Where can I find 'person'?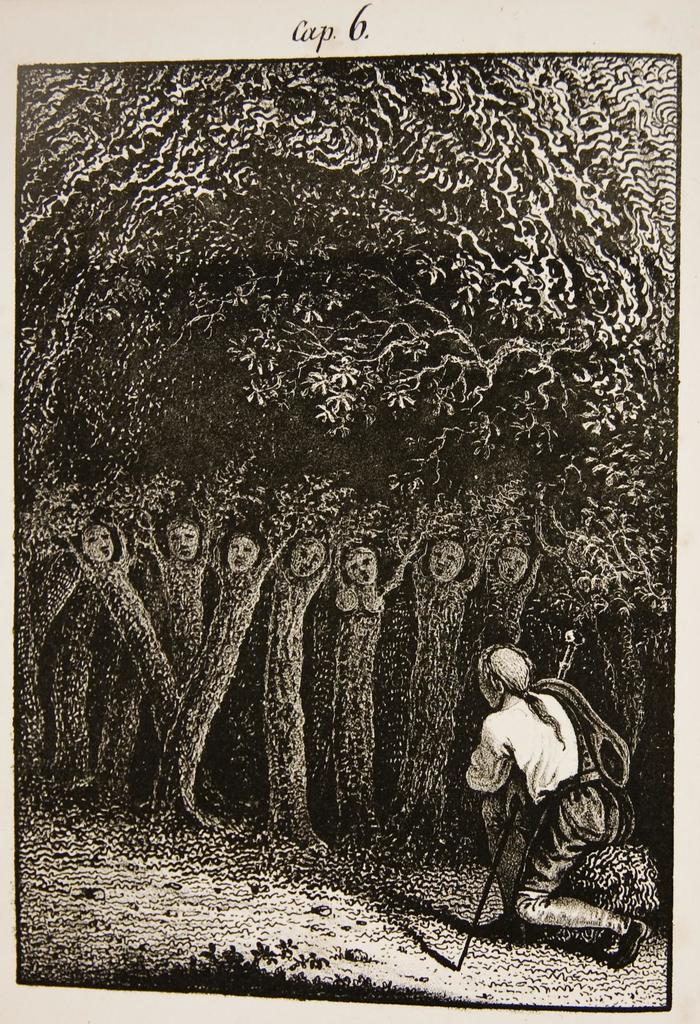
You can find it at {"left": 464, "top": 626, "right": 624, "bottom": 954}.
